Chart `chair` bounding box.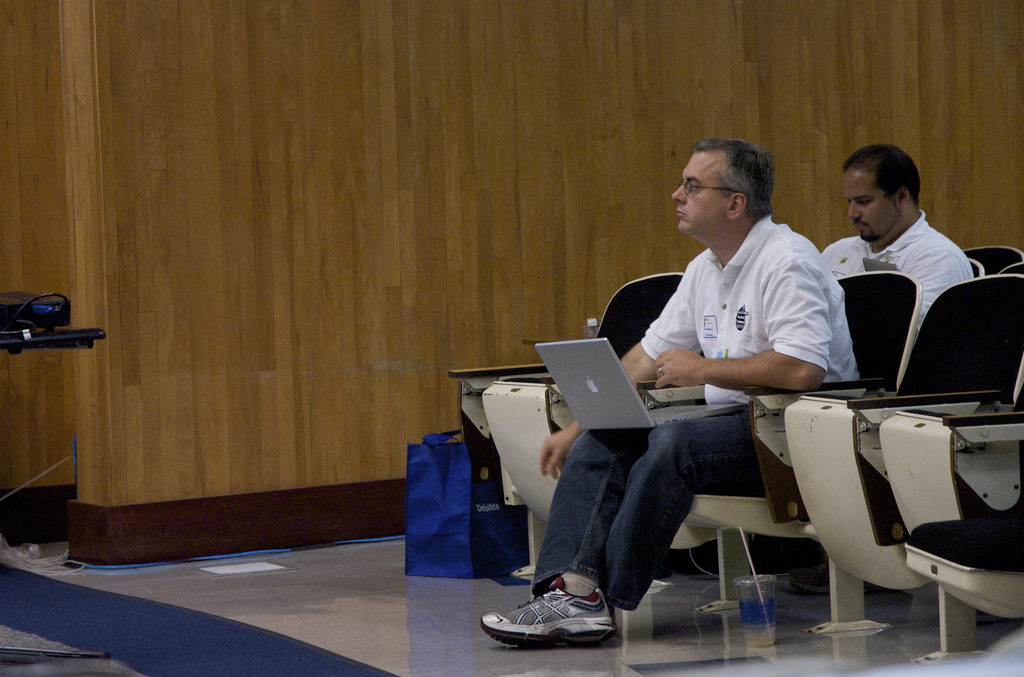
Charted: {"left": 997, "top": 263, "right": 1023, "bottom": 277}.
